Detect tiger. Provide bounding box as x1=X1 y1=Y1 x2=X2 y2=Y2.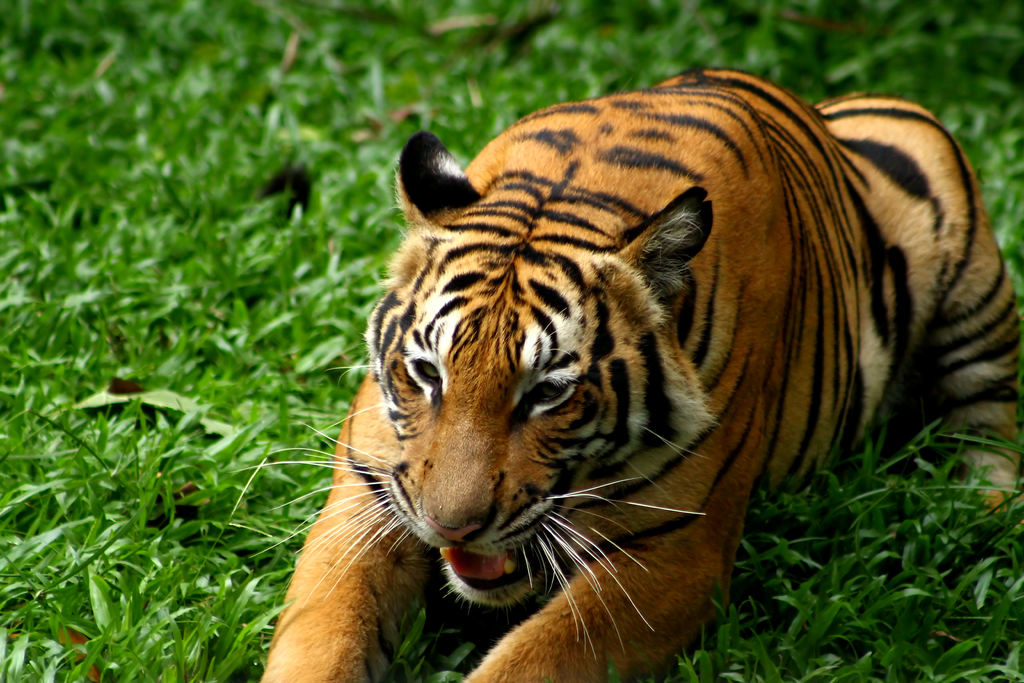
x1=257 y1=67 x2=1019 y2=682.
